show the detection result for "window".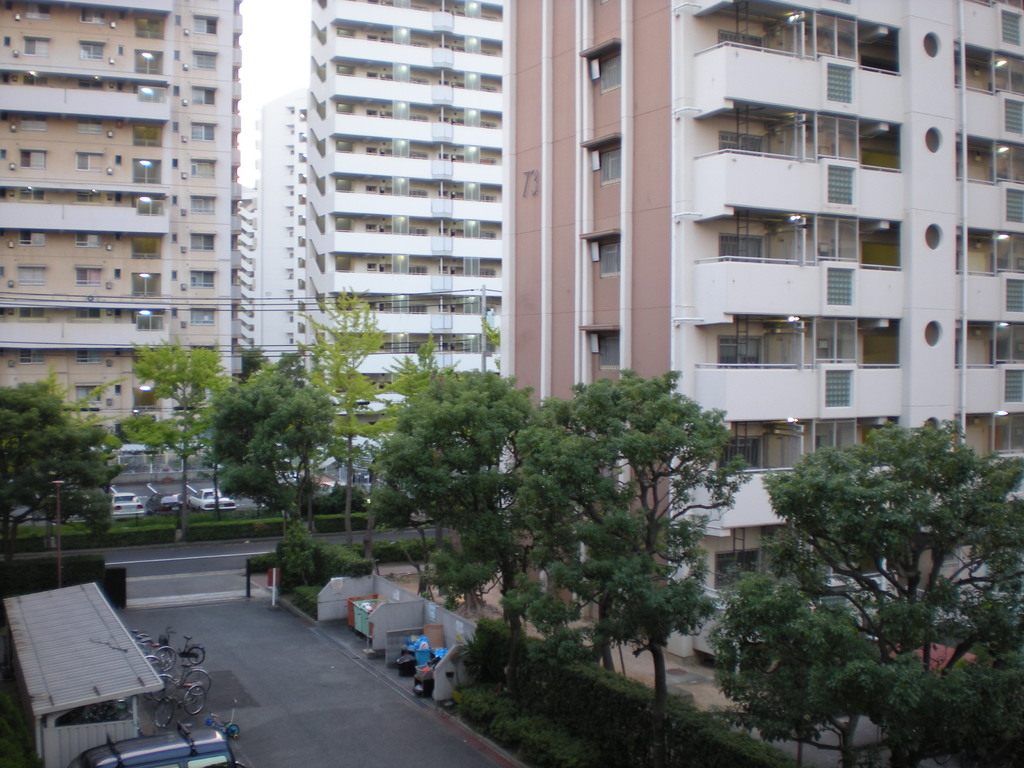
<box>188,48,214,72</box>.
